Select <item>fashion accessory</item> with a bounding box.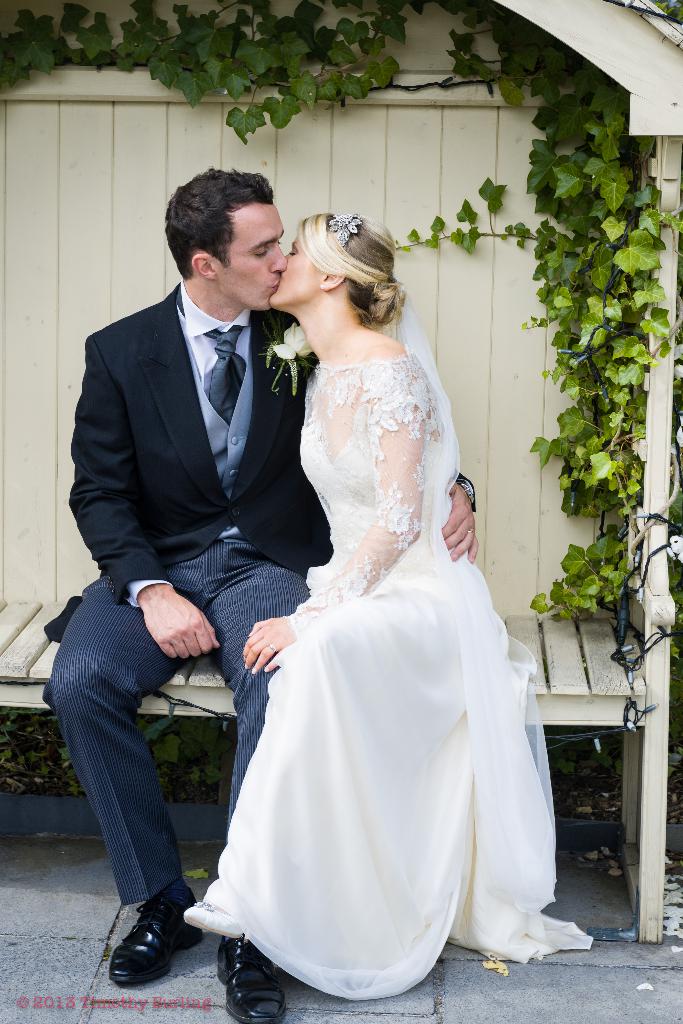
l=331, t=213, r=367, b=255.
